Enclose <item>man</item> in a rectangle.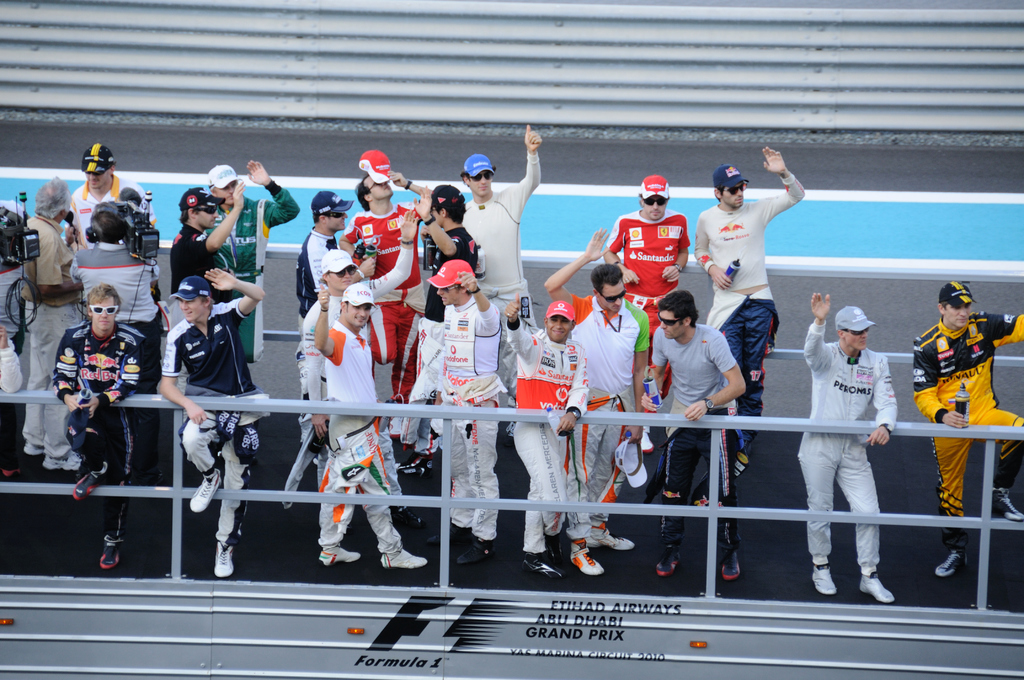
(286,249,420,515).
